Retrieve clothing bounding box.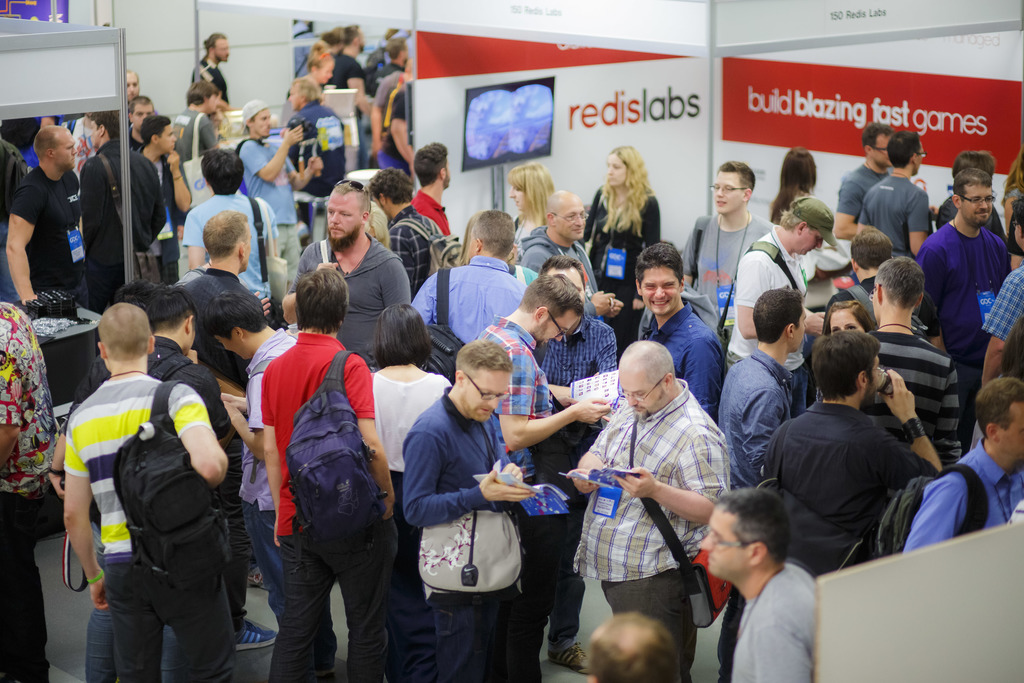
Bounding box: left=582, top=177, right=659, bottom=347.
